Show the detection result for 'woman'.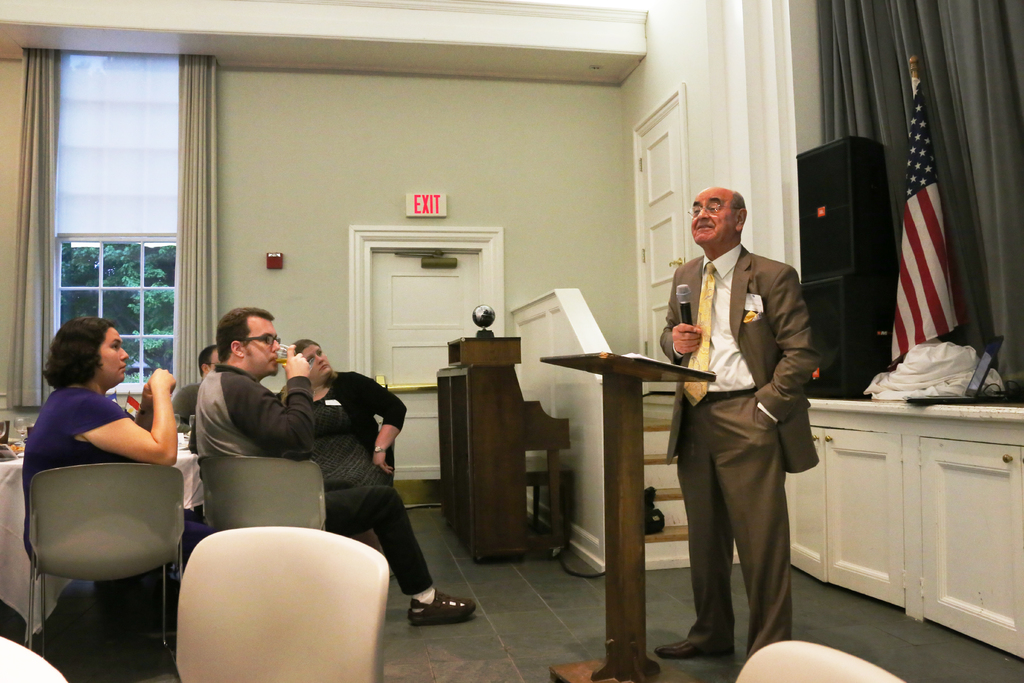
(26, 298, 187, 650).
